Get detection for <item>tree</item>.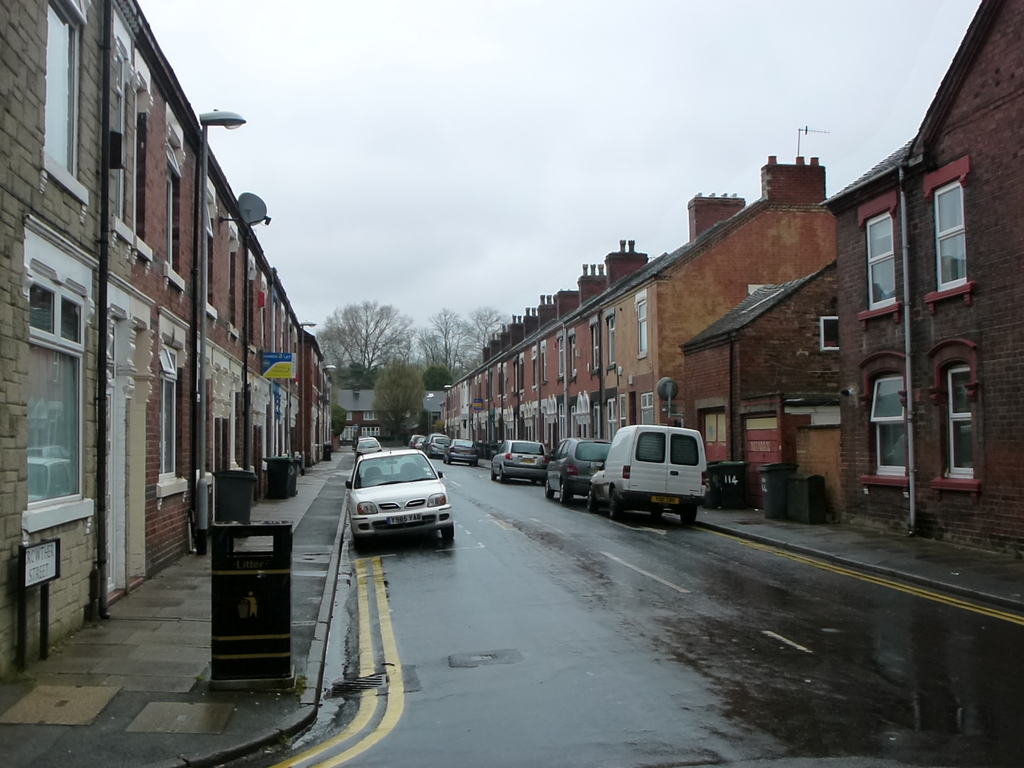
Detection: {"x1": 305, "y1": 296, "x2": 432, "y2": 388}.
